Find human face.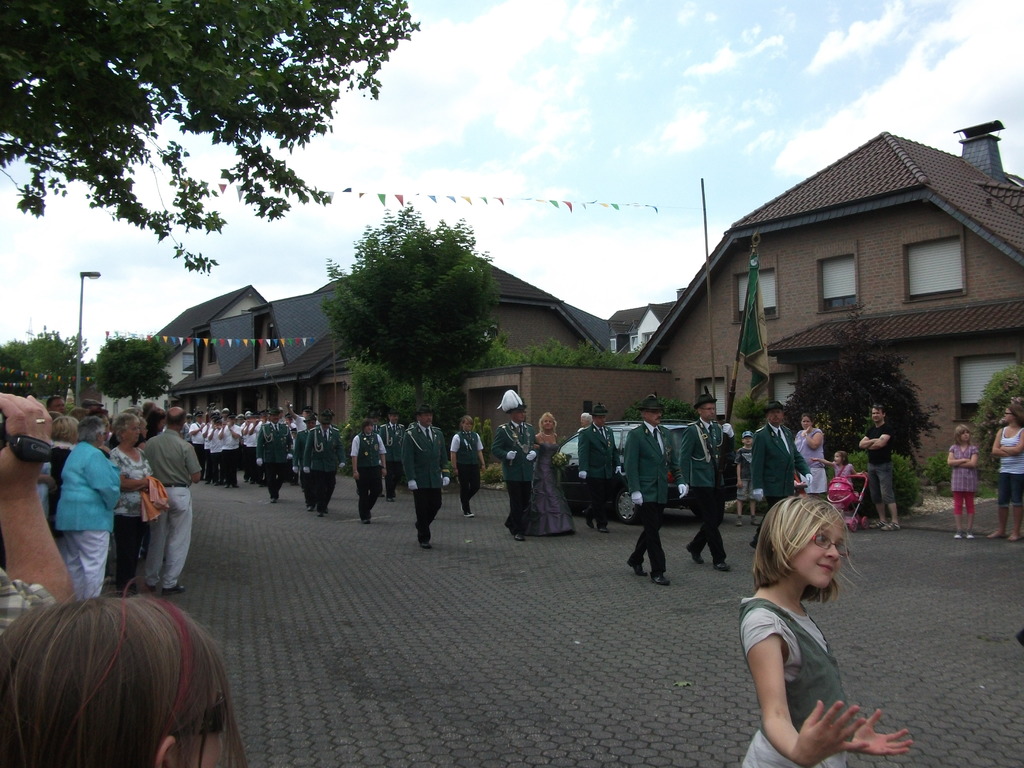
869 407 881 419.
